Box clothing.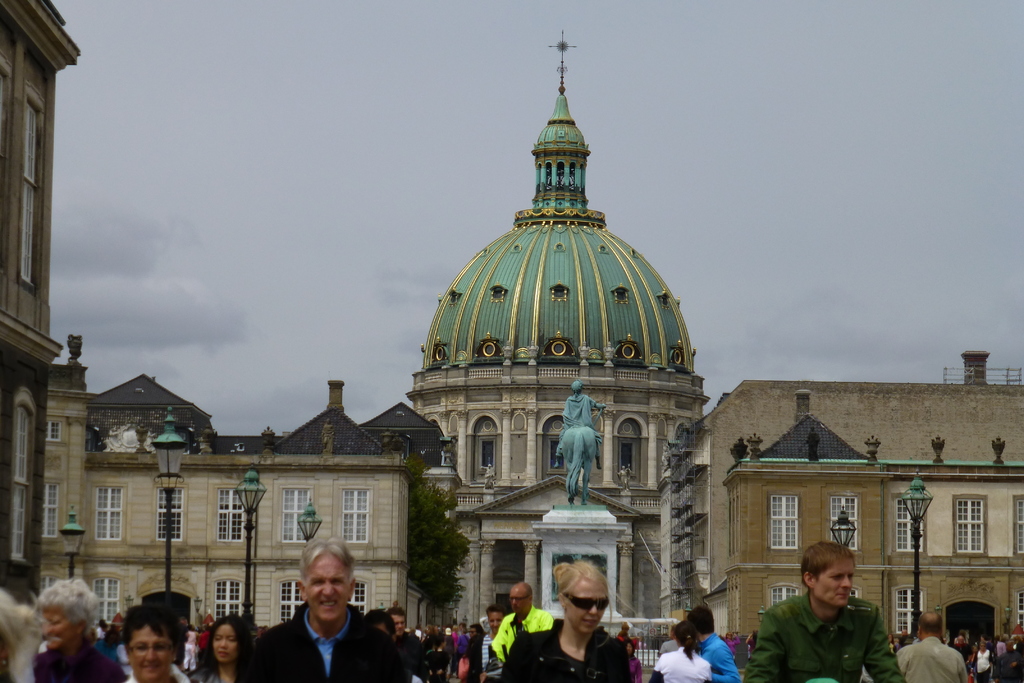
{"x1": 712, "y1": 633, "x2": 738, "y2": 680}.
